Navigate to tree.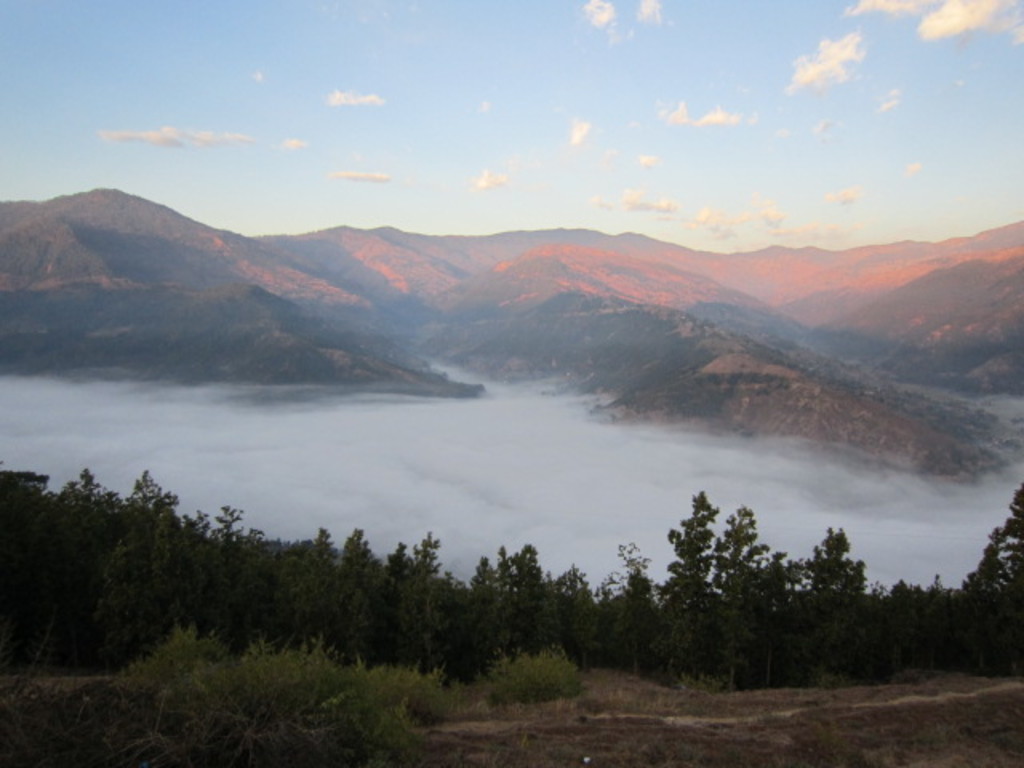
Navigation target: locate(794, 536, 867, 608).
